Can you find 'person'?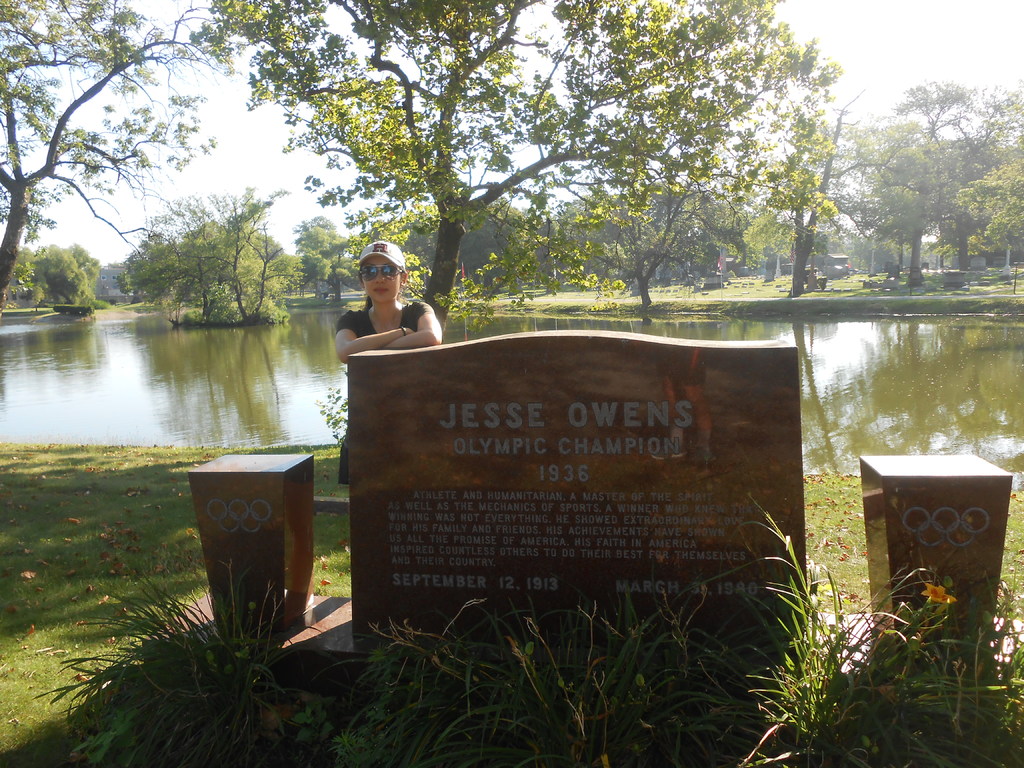
Yes, bounding box: [left=332, top=239, right=445, bottom=487].
